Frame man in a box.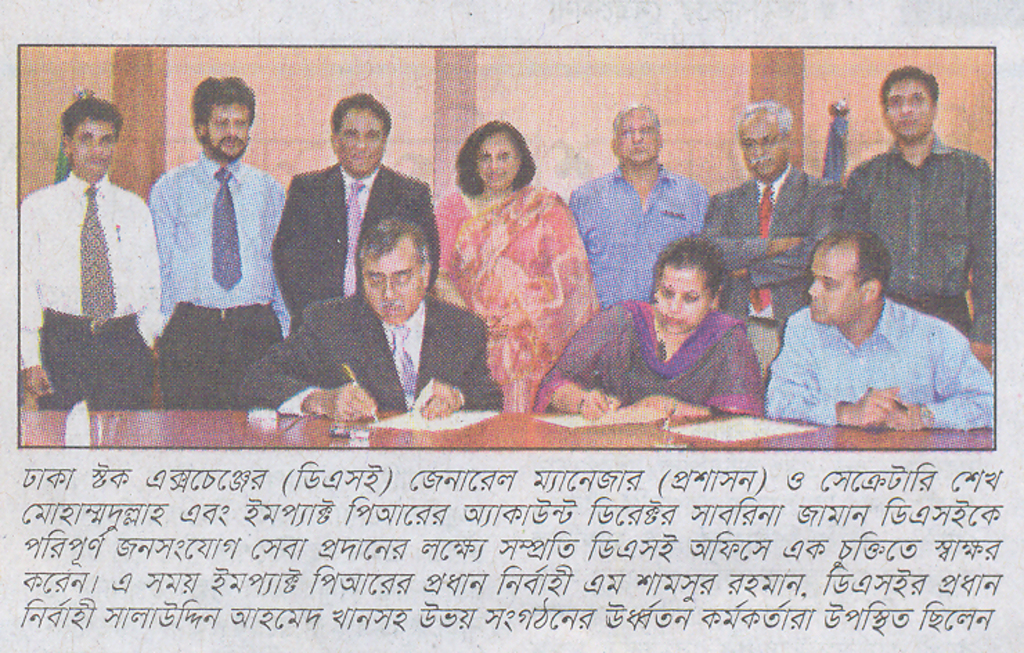
(x1=574, y1=91, x2=720, y2=333).
